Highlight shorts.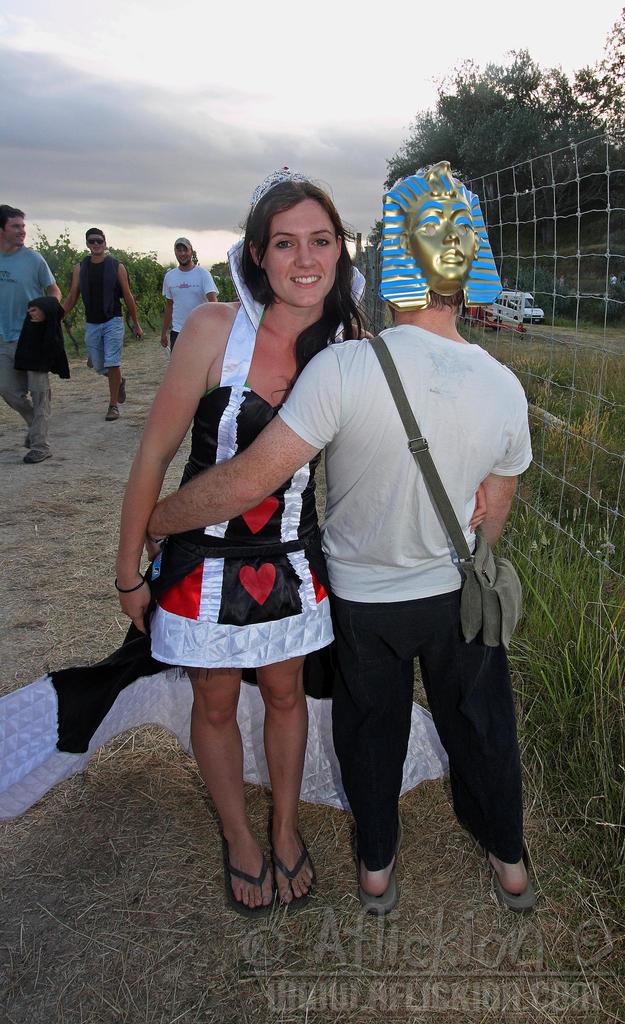
Highlighted region: 170/326/184/354.
